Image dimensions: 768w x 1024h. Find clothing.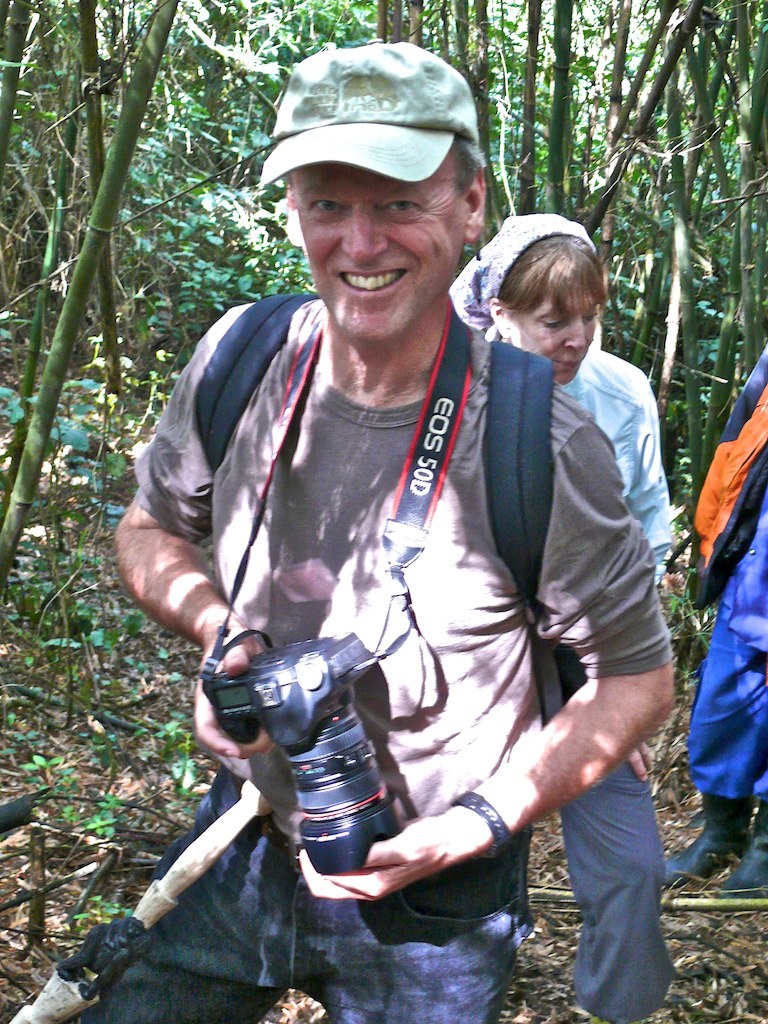
(456, 211, 598, 338).
